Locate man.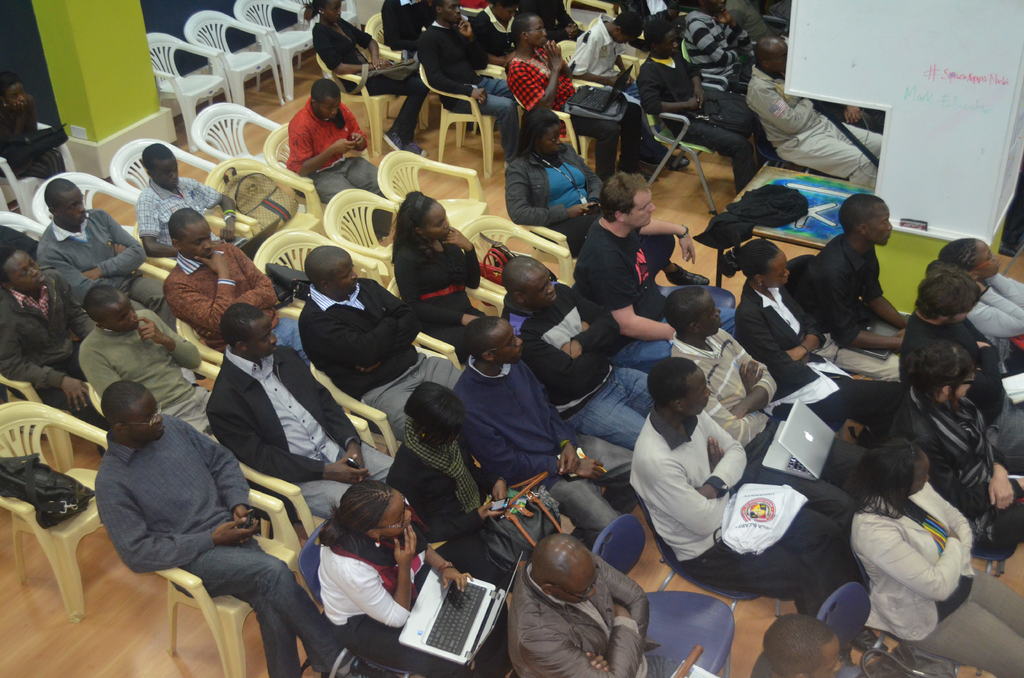
Bounding box: 745, 39, 877, 191.
